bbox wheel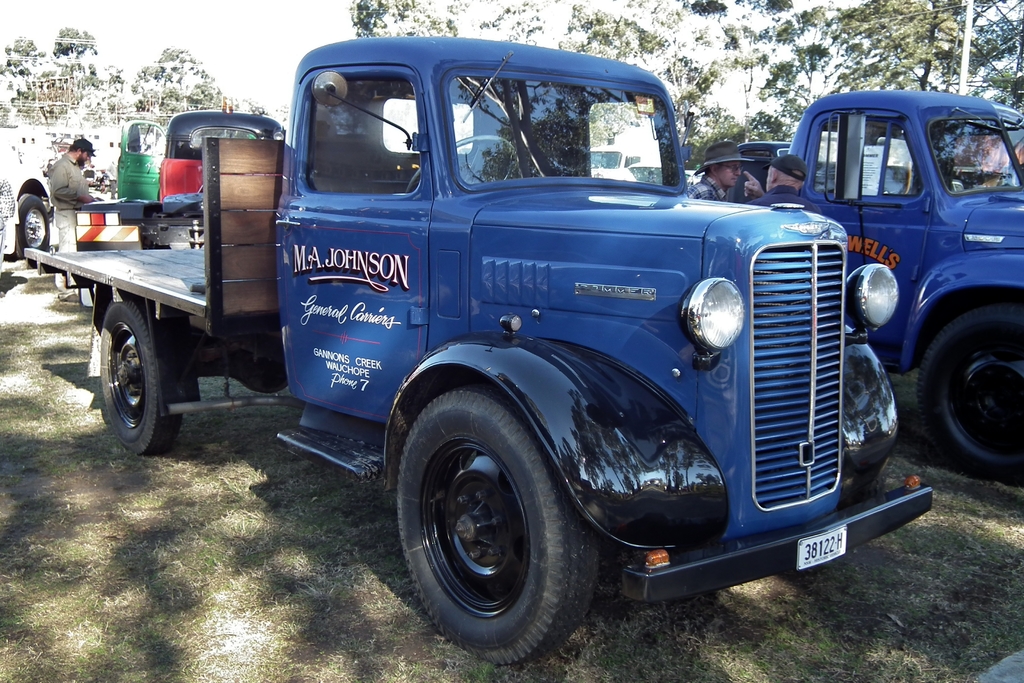
locate(915, 303, 1023, 488)
